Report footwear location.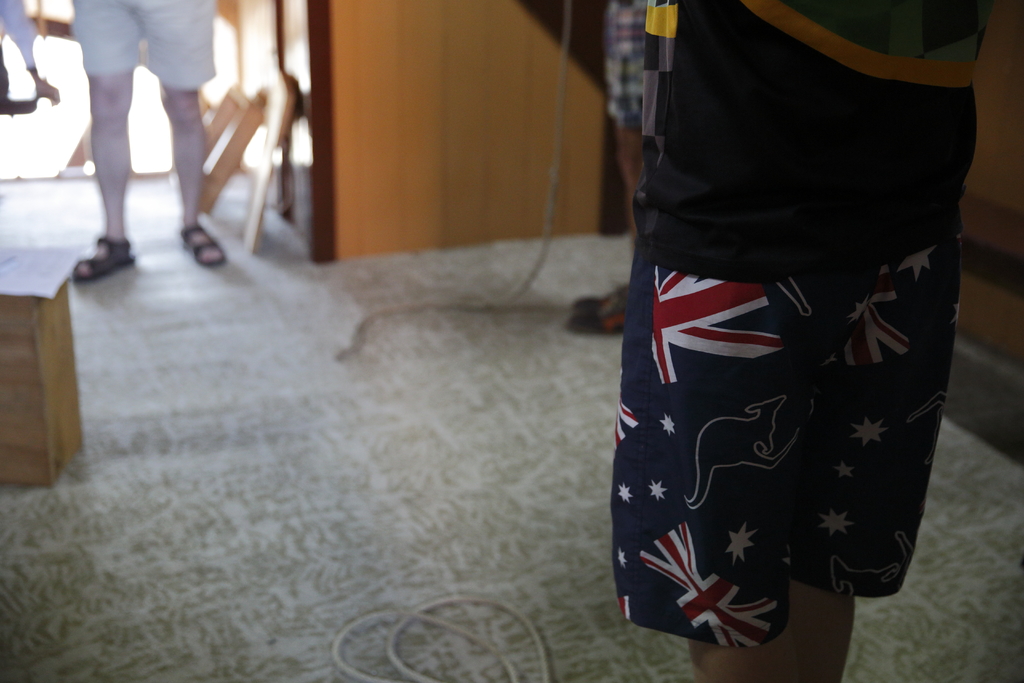
Report: left=568, top=284, right=631, bottom=336.
